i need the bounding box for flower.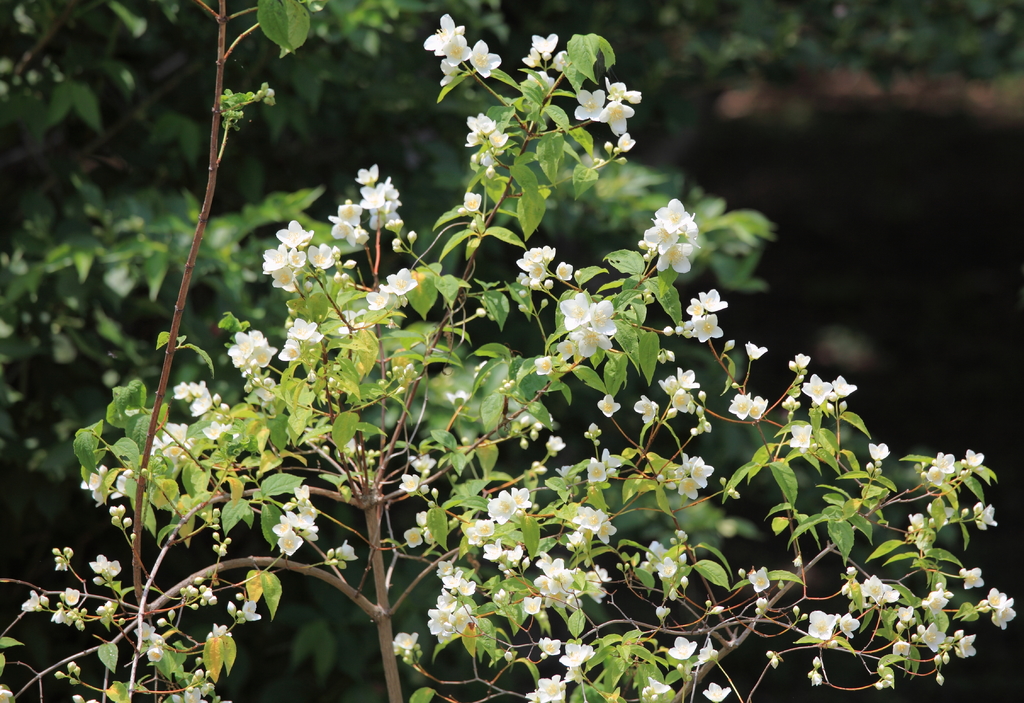
Here it is: 333/535/360/563.
